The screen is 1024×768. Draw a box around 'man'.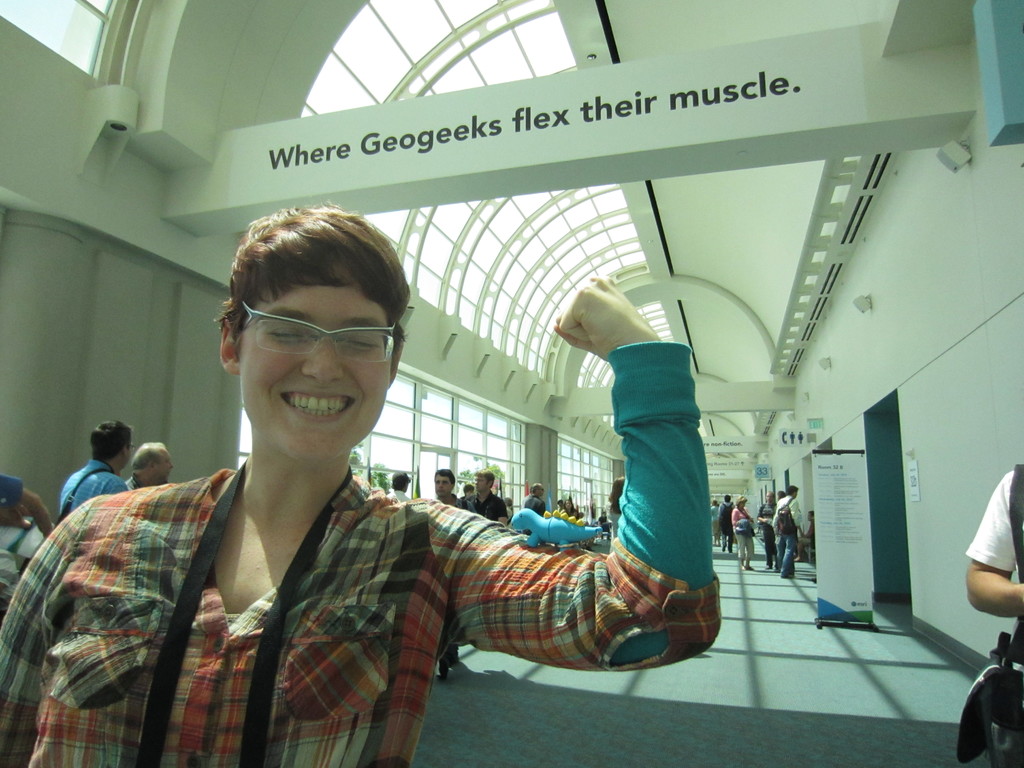
(435,468,463,672).
